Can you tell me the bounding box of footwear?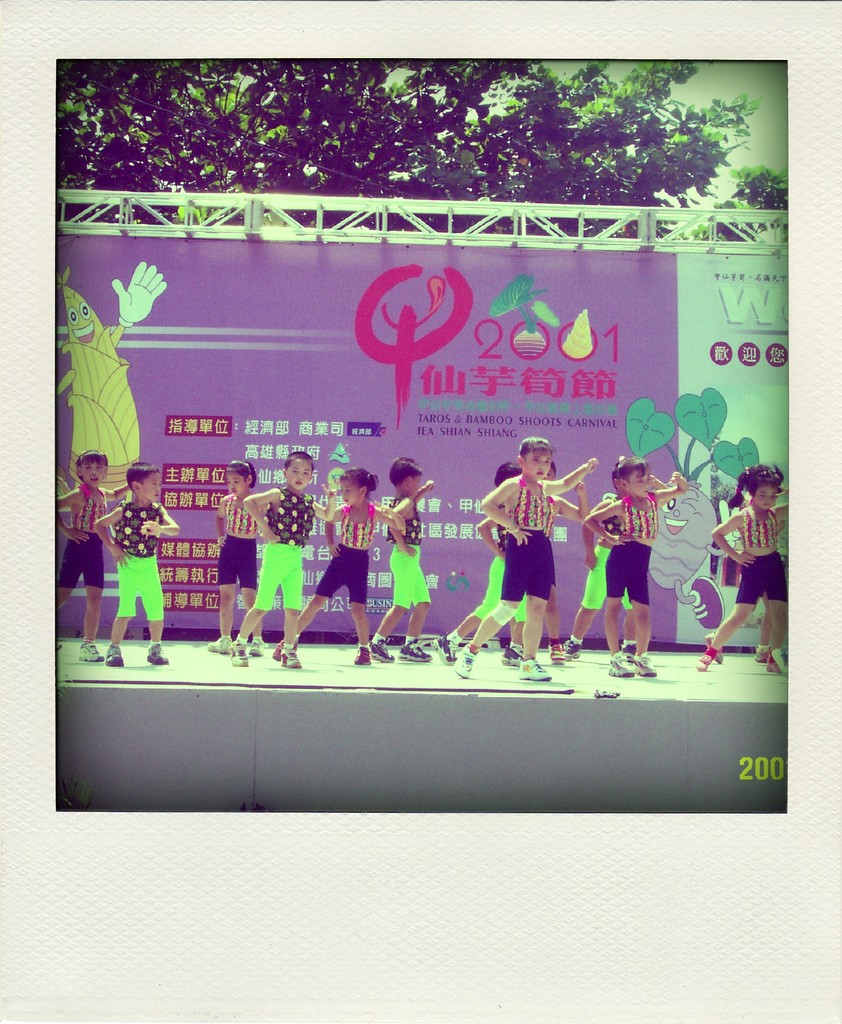
rect(358, 653, 370, 665).
